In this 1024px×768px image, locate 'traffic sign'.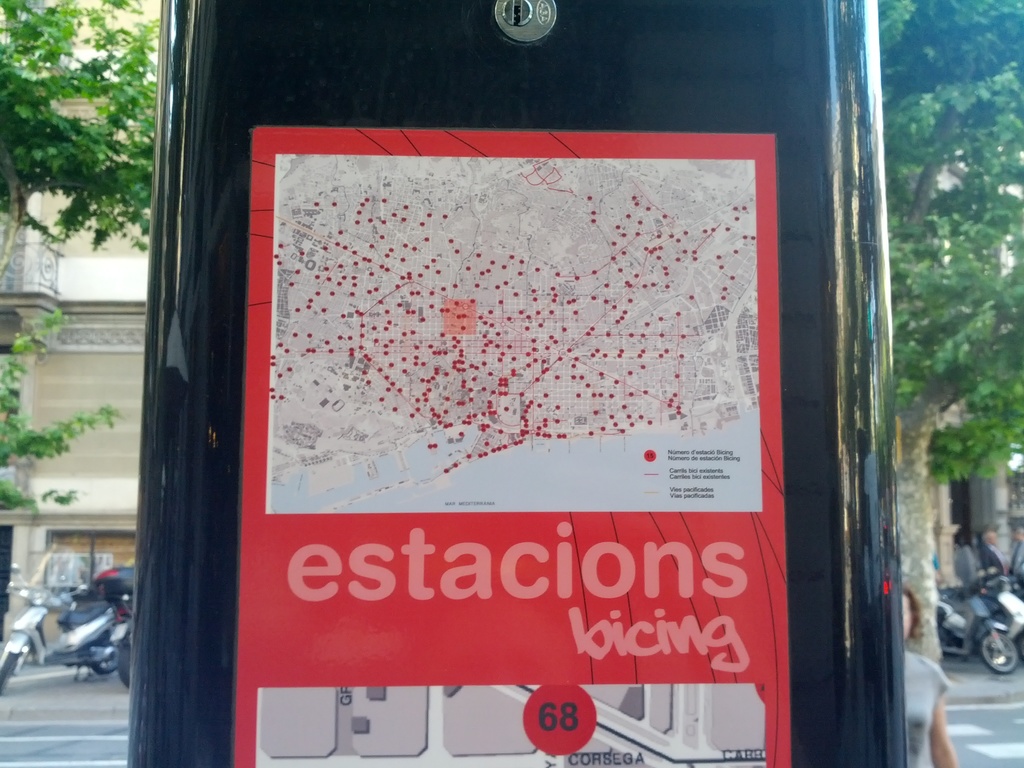
Bounding box: 246,122,799,767.
